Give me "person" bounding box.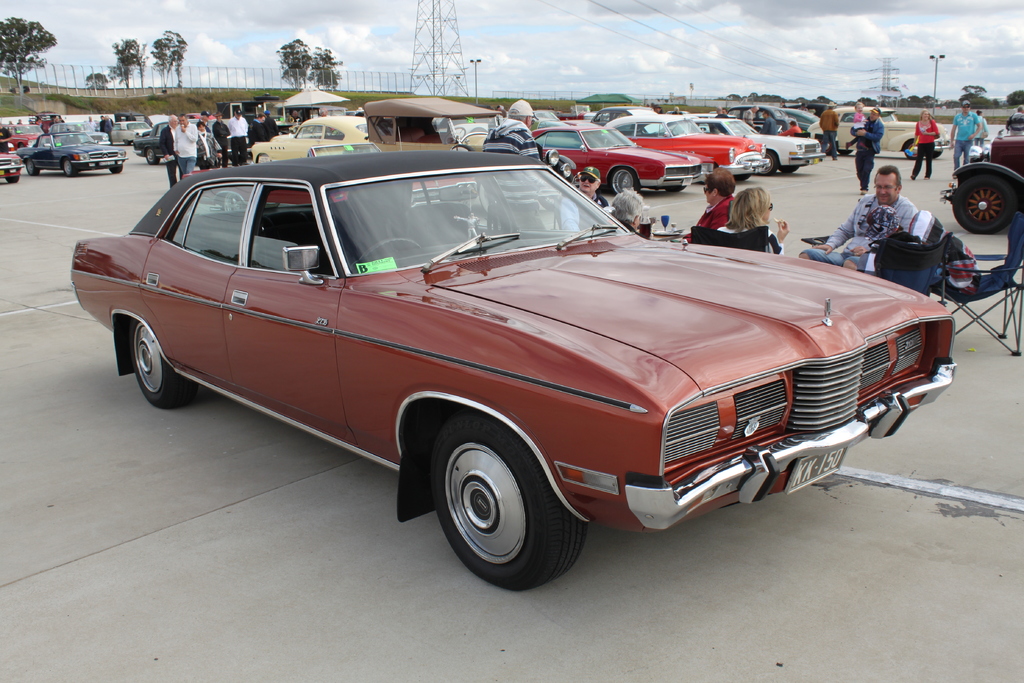
bbox=[849, 108, 879, 192].
